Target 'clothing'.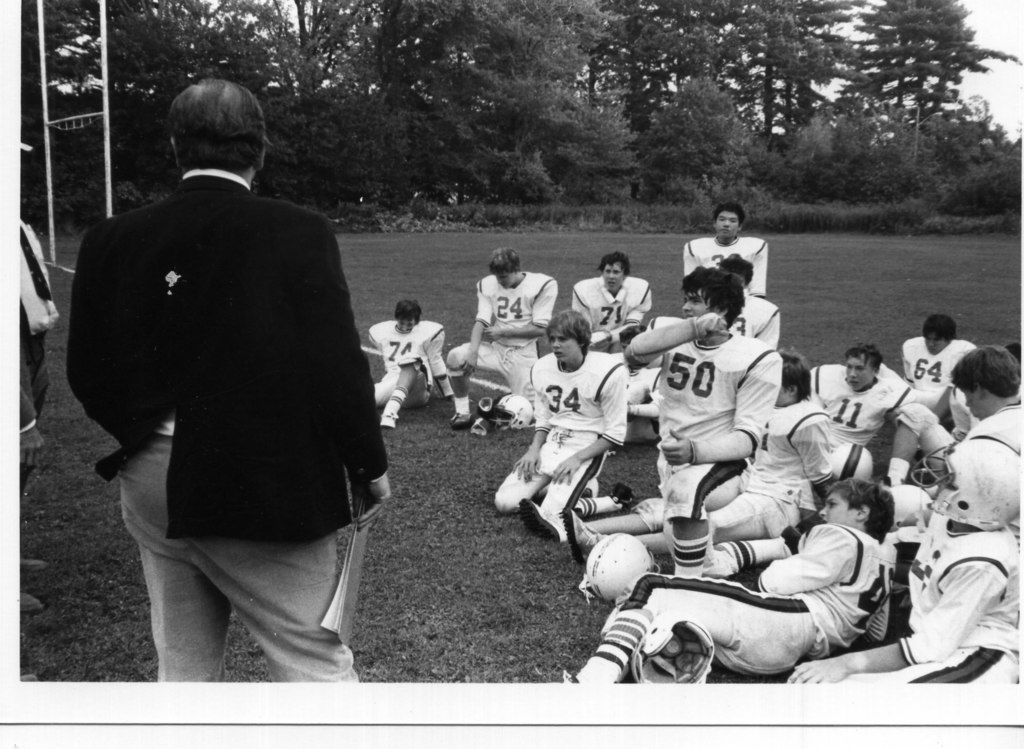
Target region: bbox=[828, 542, 1015, 700].
